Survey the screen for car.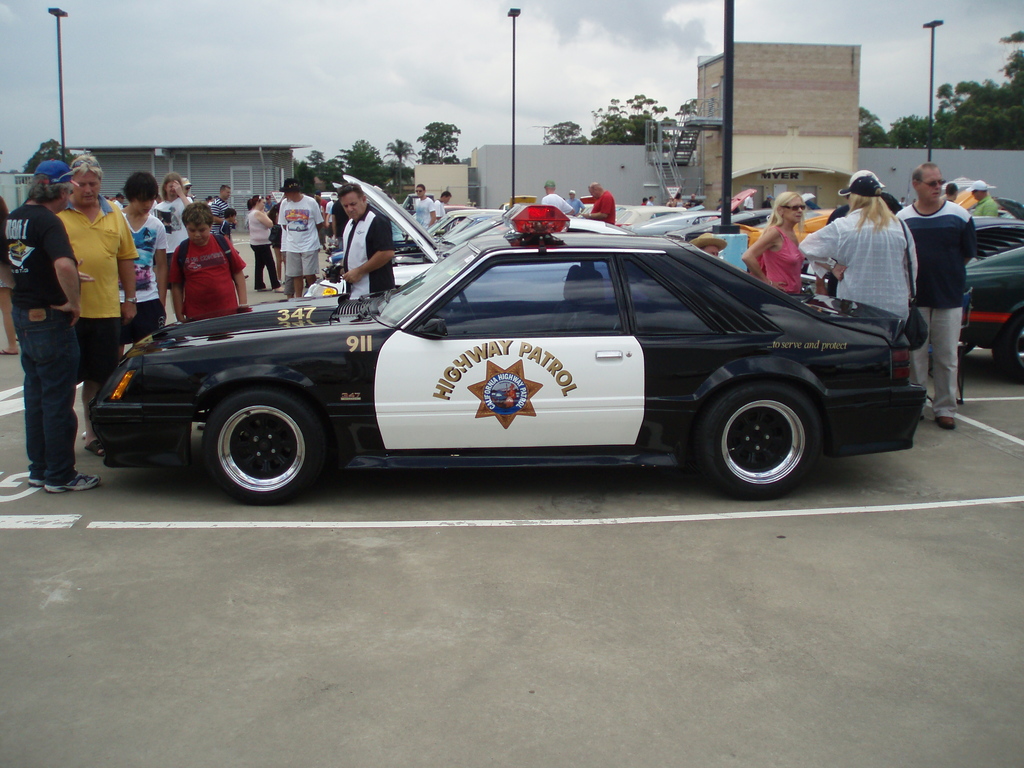
Survey found: [x1=296, y1=171, x2=689, y2=300].
